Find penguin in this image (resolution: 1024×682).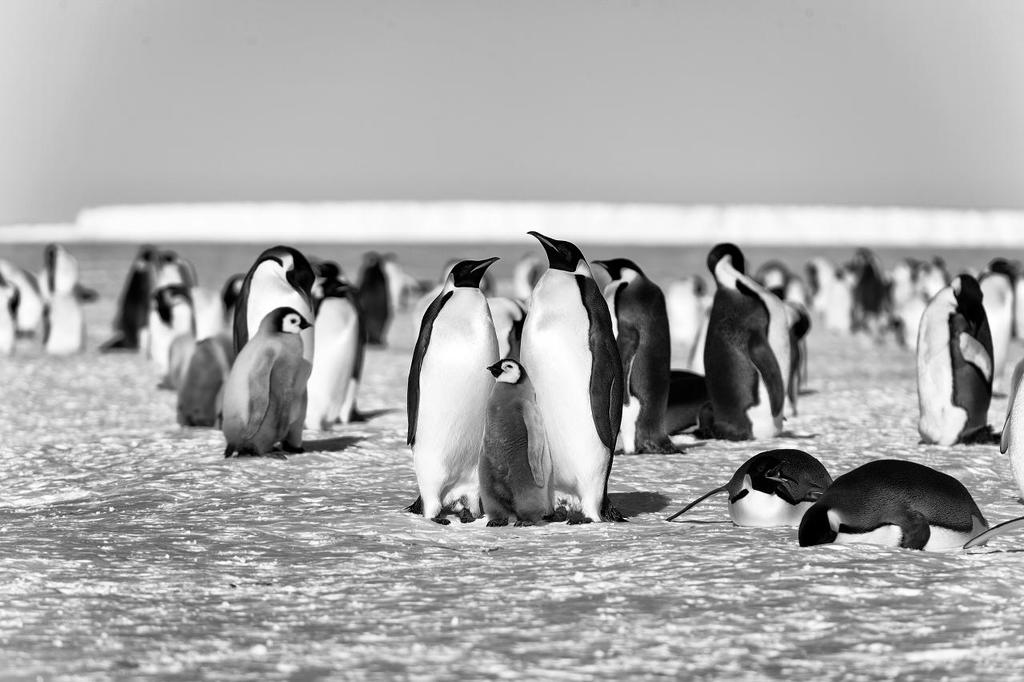
(left=605, top=256, right=666, bottom=459).
